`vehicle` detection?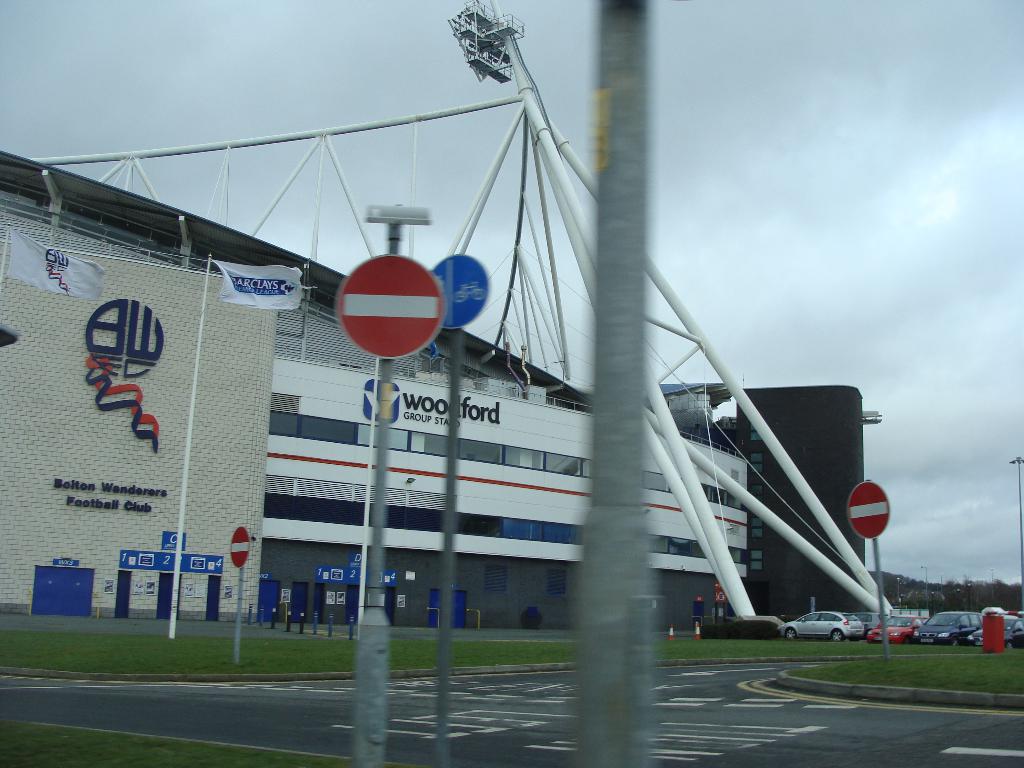
rect(968, 611, 1023, 647)
